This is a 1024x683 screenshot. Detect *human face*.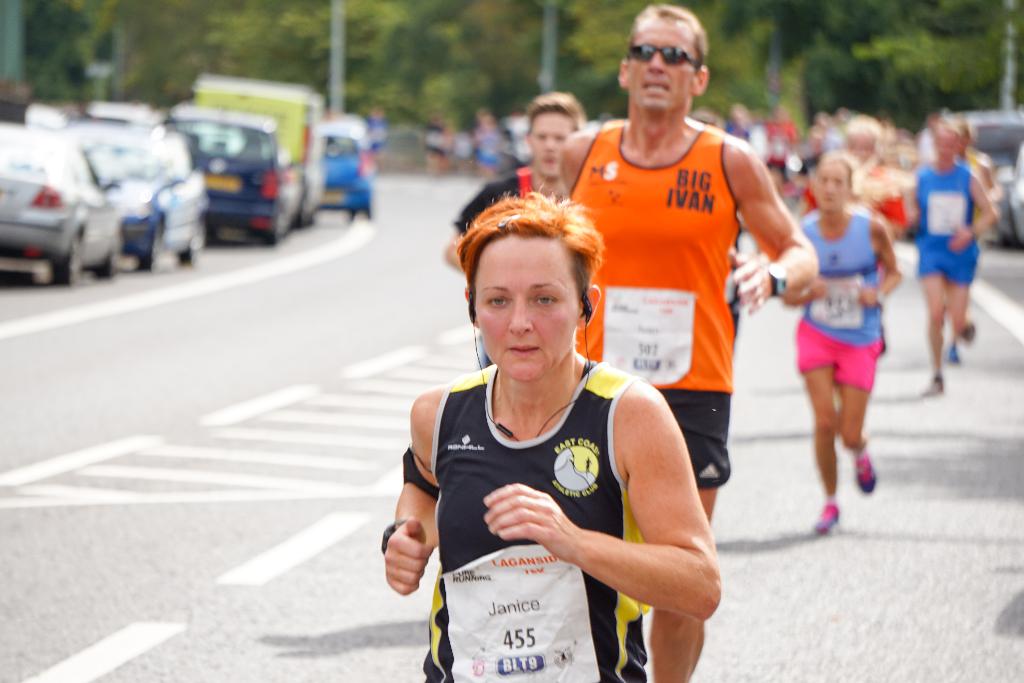
(474,233,582,380).
